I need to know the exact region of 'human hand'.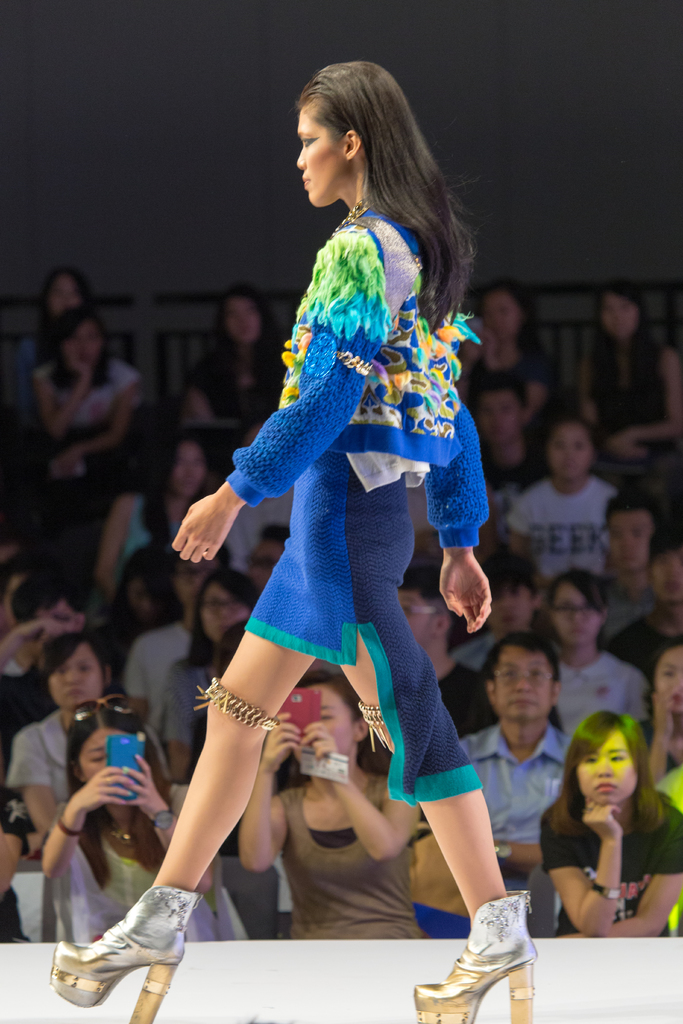
Region: (437, 548, 495, 639).
